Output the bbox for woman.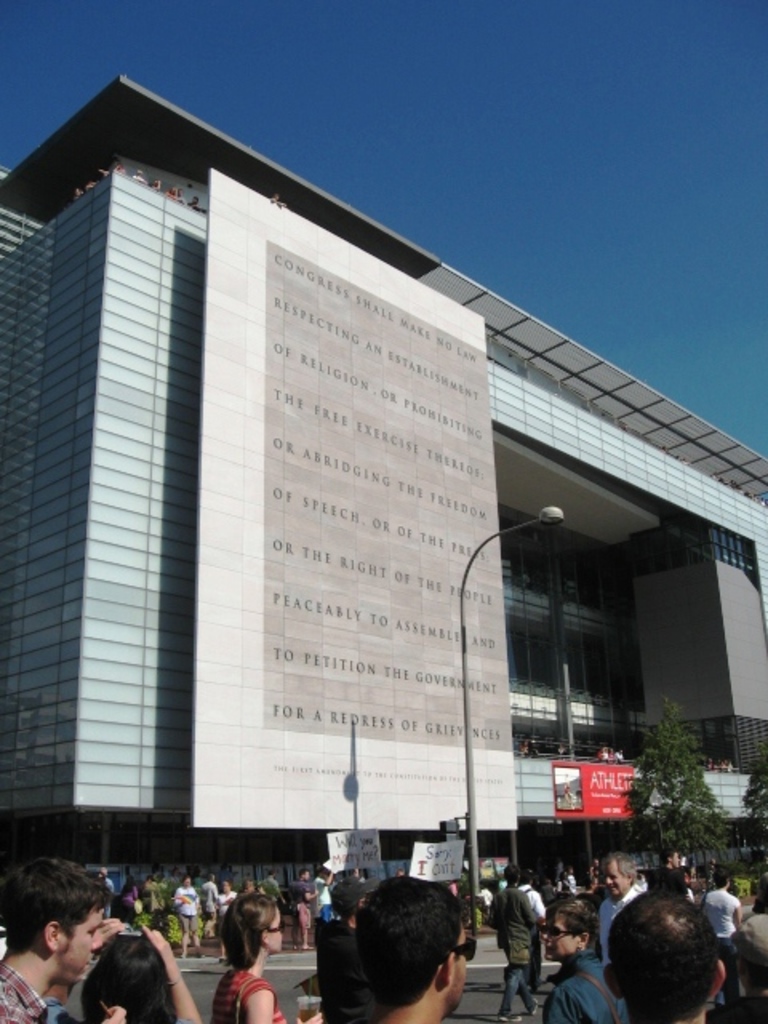
bbox=(536, 899, 624, 1022).
